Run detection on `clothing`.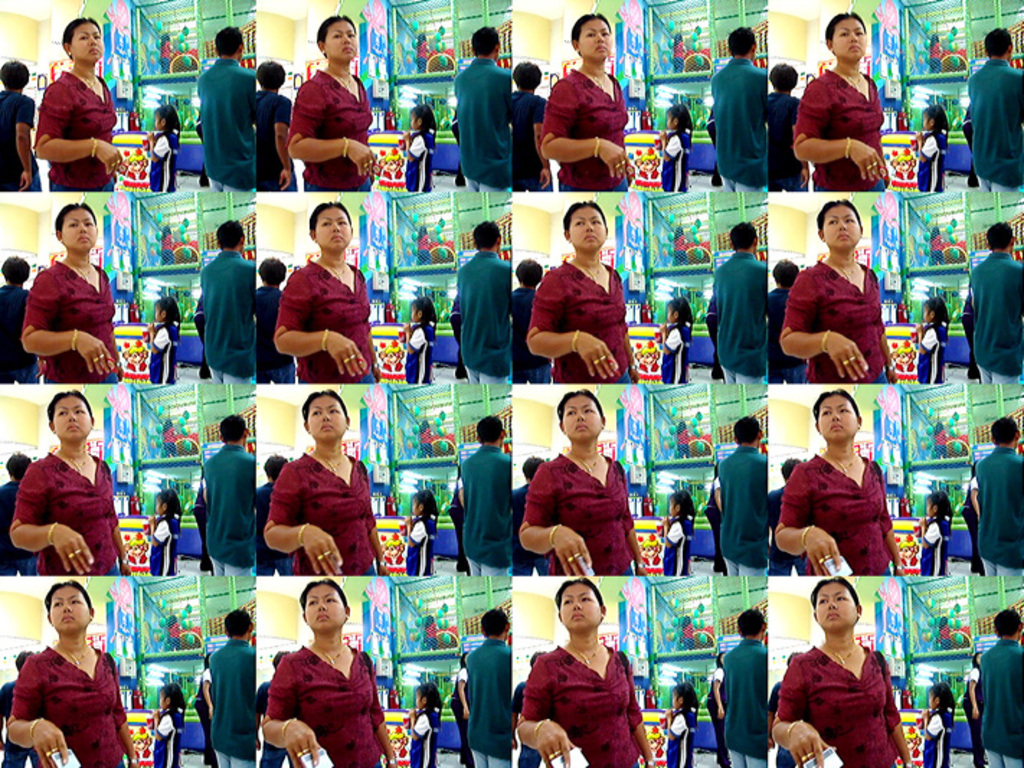
Result: 781/452/894/579.
